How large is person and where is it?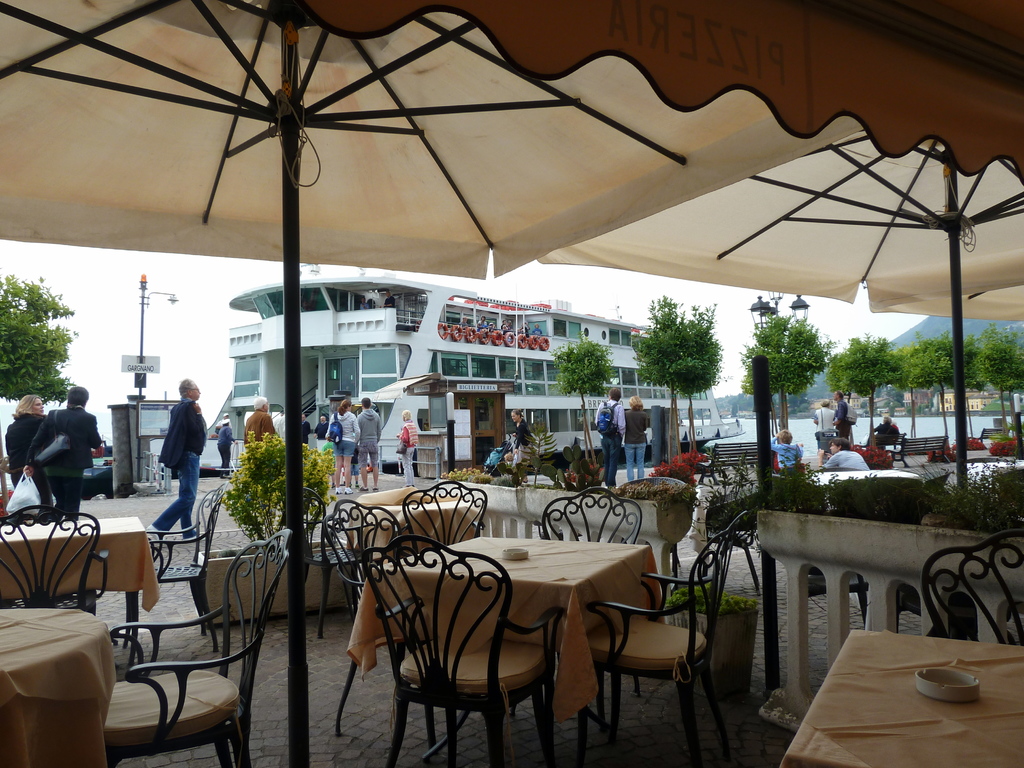
Bounding box: BBox(509, 322, 513, 333).
